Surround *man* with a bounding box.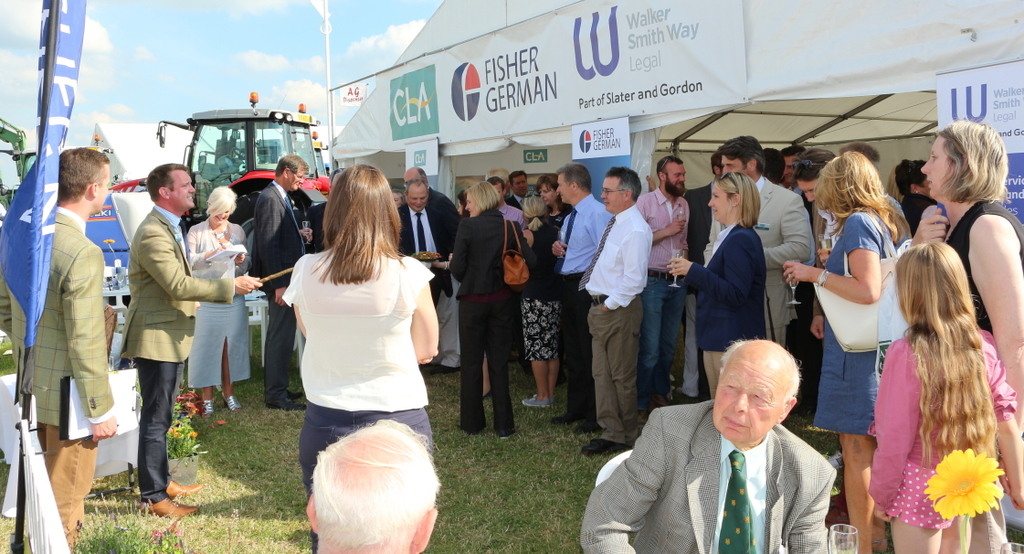
(left=603, top=326, right=860, bottom=553).
